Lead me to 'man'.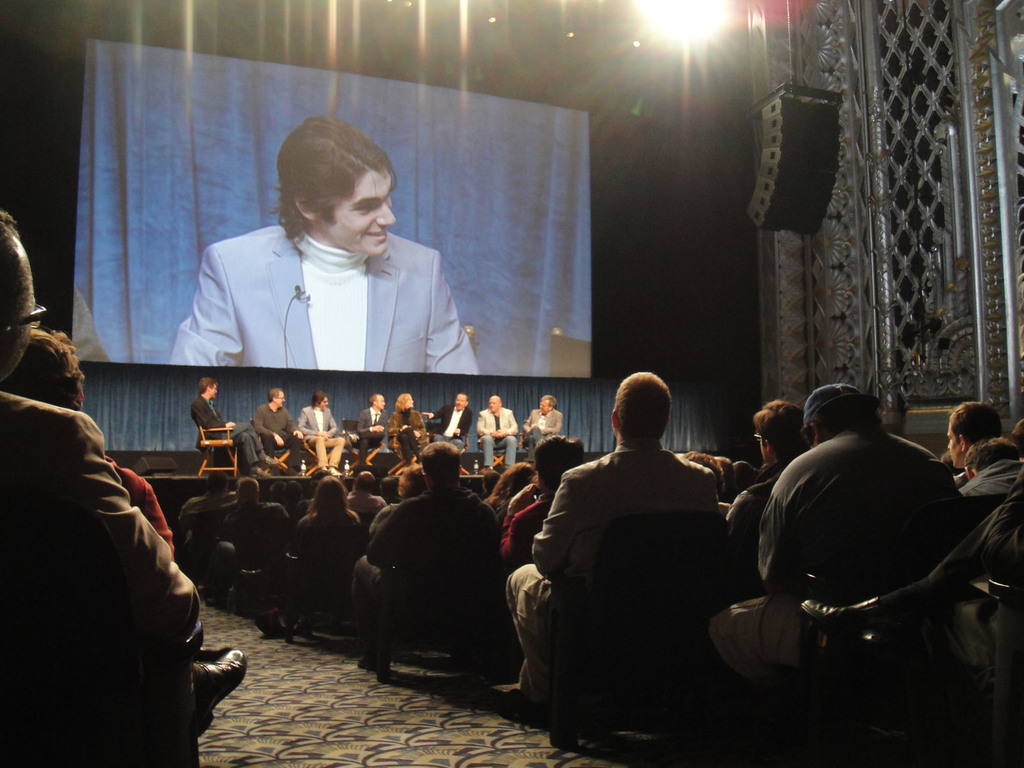
Lead to region(250, 389, 302, 467).
